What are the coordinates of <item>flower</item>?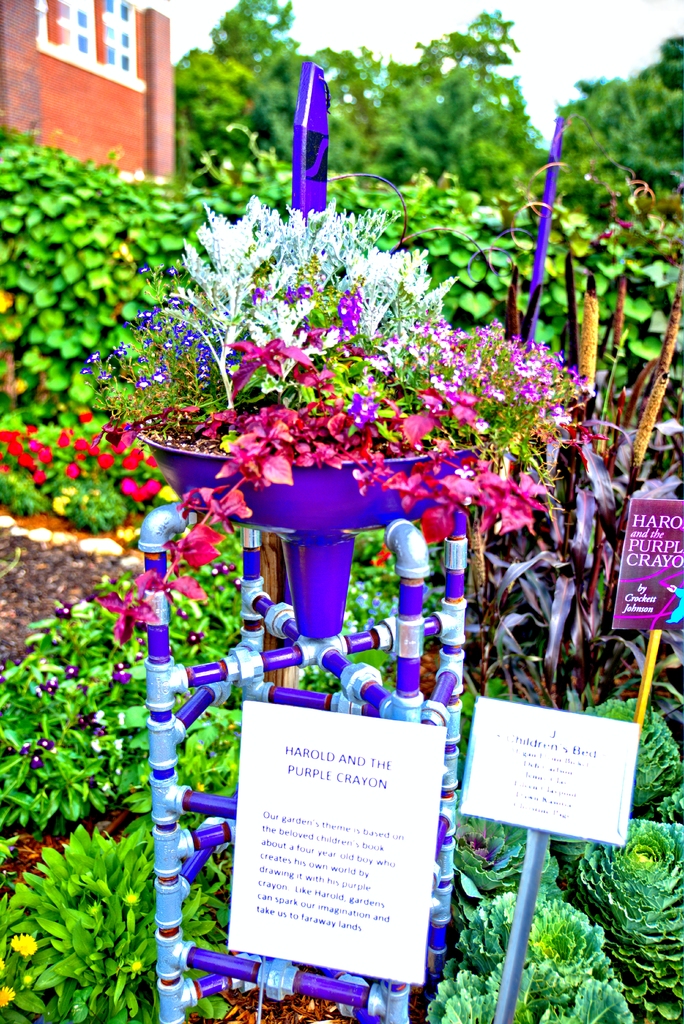
BBox(110, 523, 147, 540).
